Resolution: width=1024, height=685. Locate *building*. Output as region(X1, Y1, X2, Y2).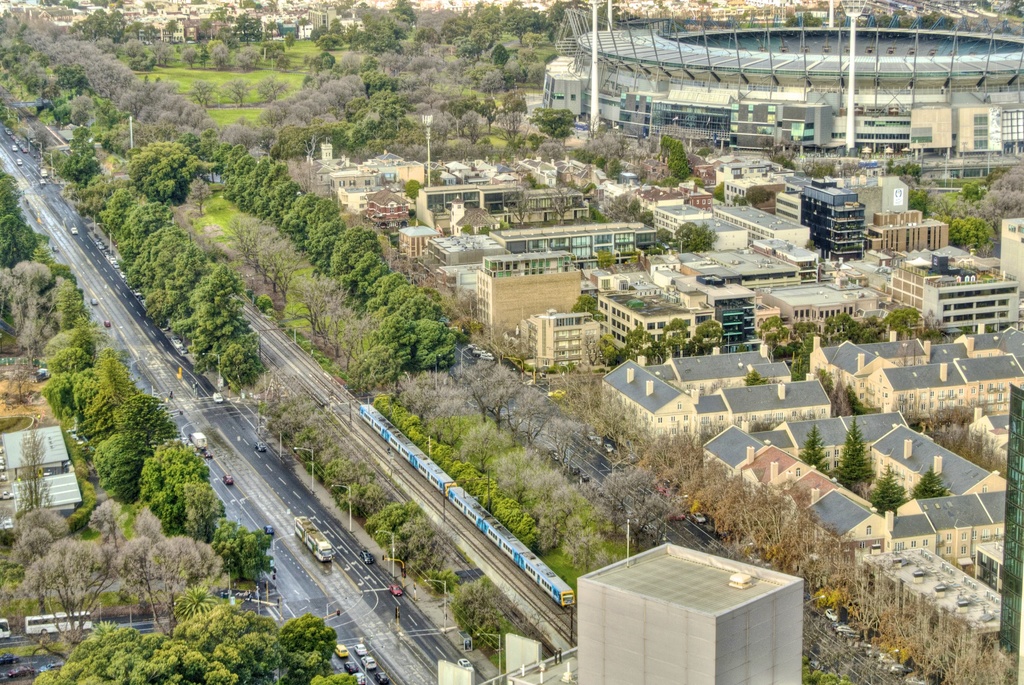
region(0, 428, 78, 539).
